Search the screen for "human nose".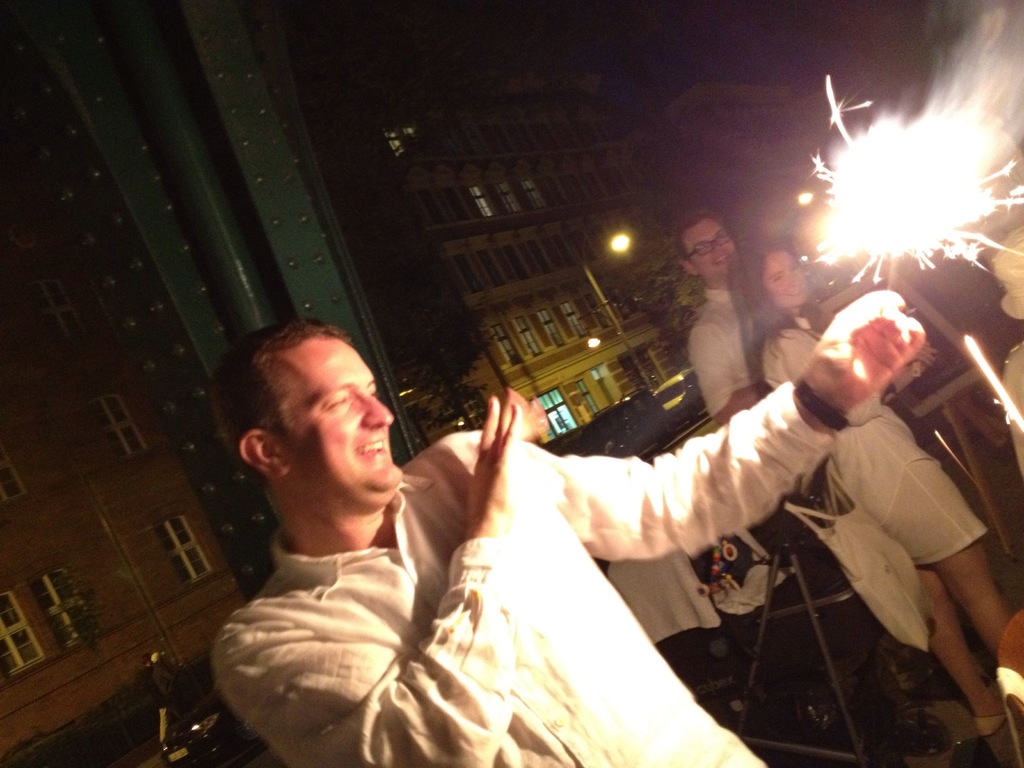
Found at x1=789, y1=272, x2=800, y2=285.
